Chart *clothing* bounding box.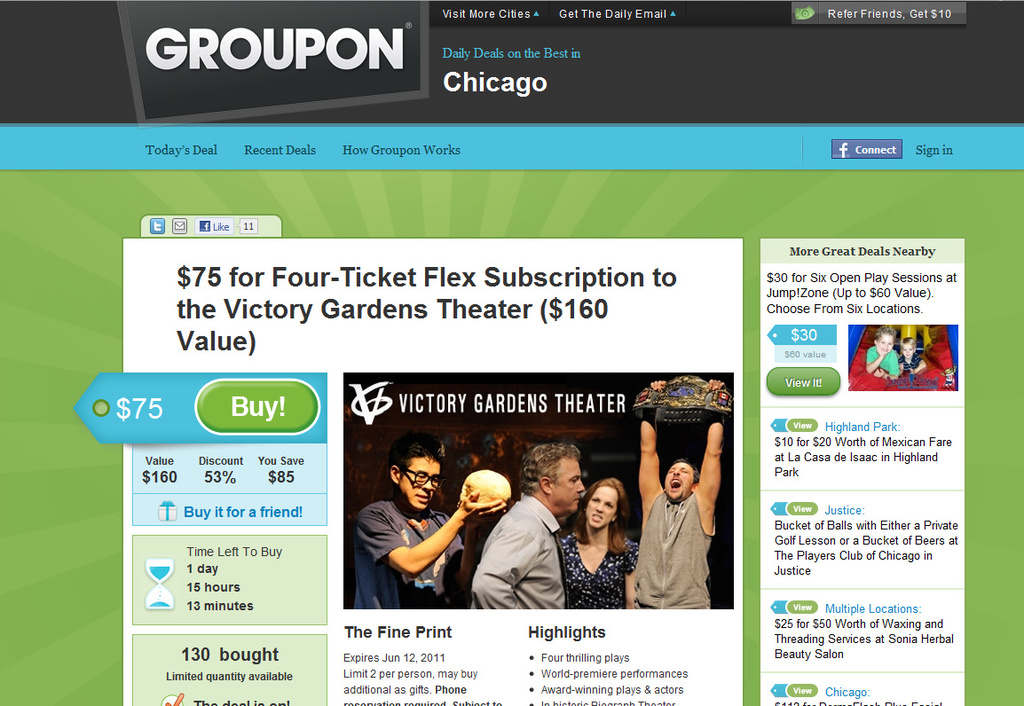
Charted: pyautogui.locateOnScreen(556, 527, 642, 617).
